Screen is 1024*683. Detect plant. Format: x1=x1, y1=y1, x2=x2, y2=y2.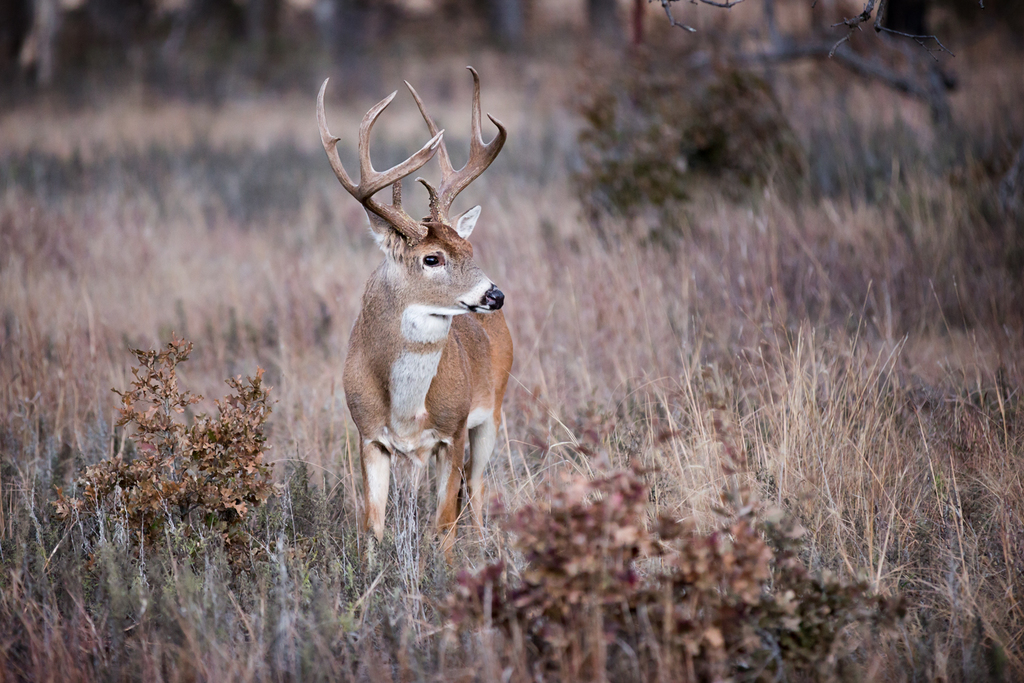
x1=437, y1=421, x2=687, y2=680.
